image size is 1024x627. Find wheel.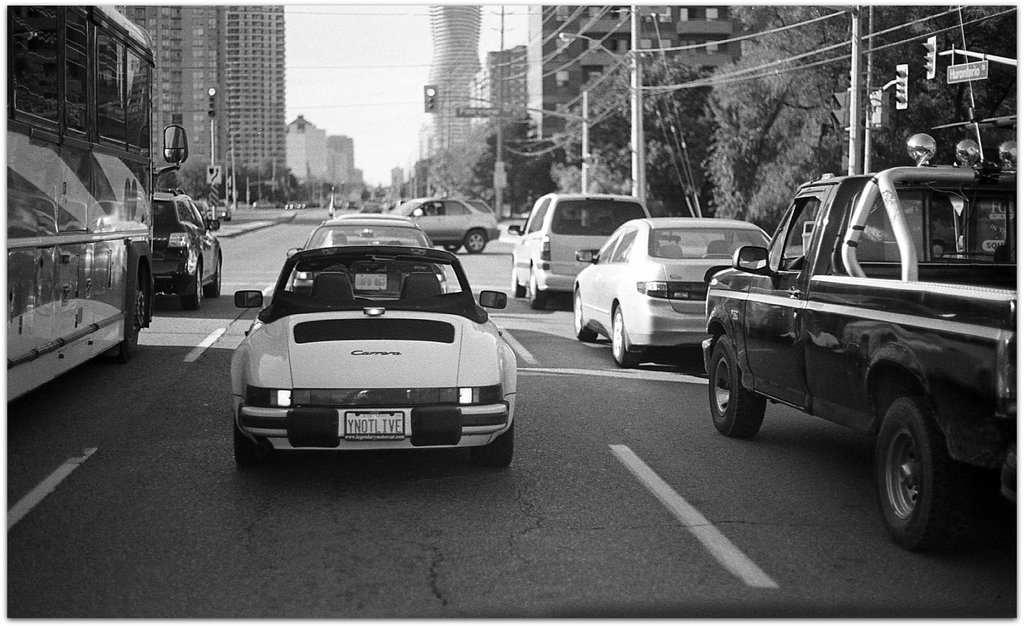
[612, 298, 639, 369].
